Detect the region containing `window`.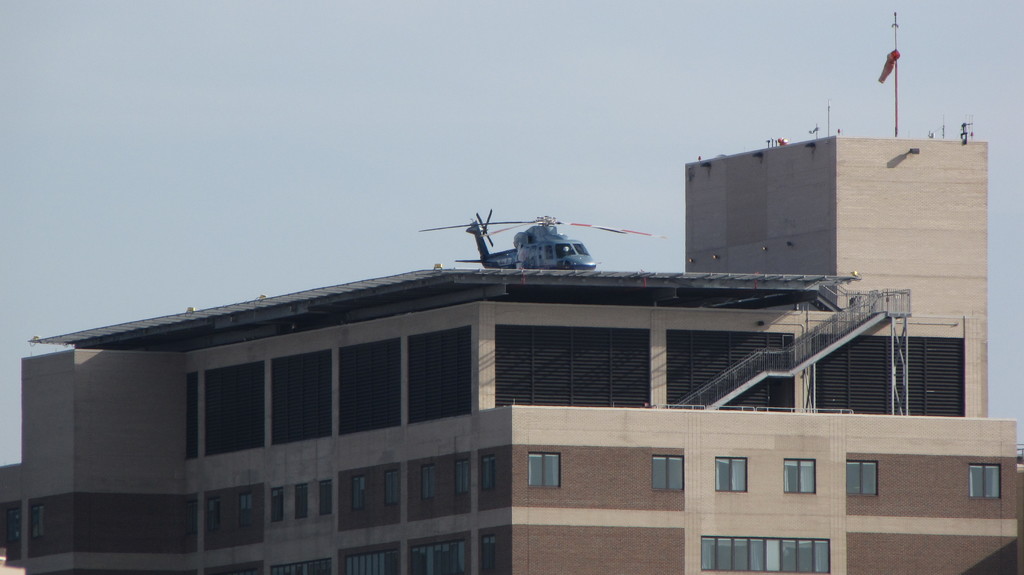
BBox(286, 483, 303, 526).
